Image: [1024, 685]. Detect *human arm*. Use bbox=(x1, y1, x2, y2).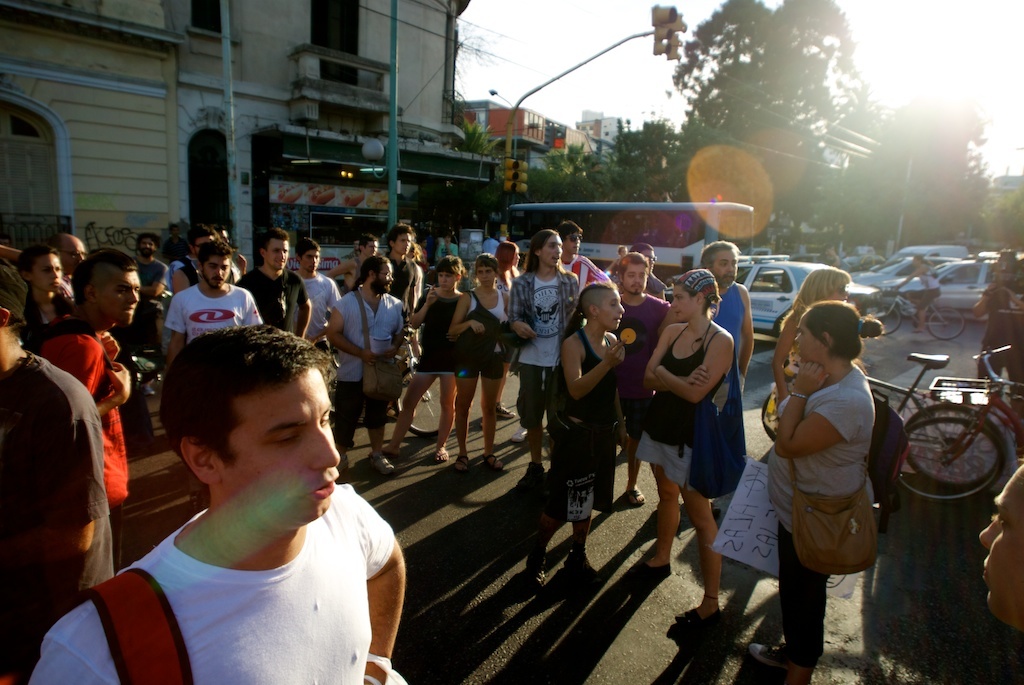
bbox=(647, 311, 684, 373).
